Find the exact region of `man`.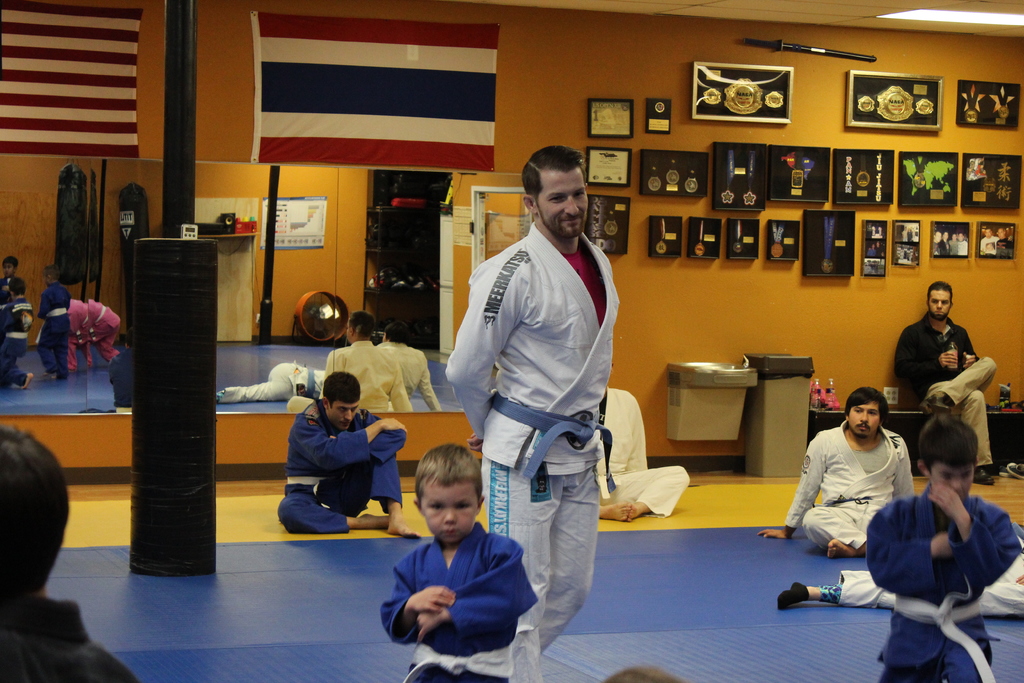
Exact region: BBox(892, 283, 997, 486).
